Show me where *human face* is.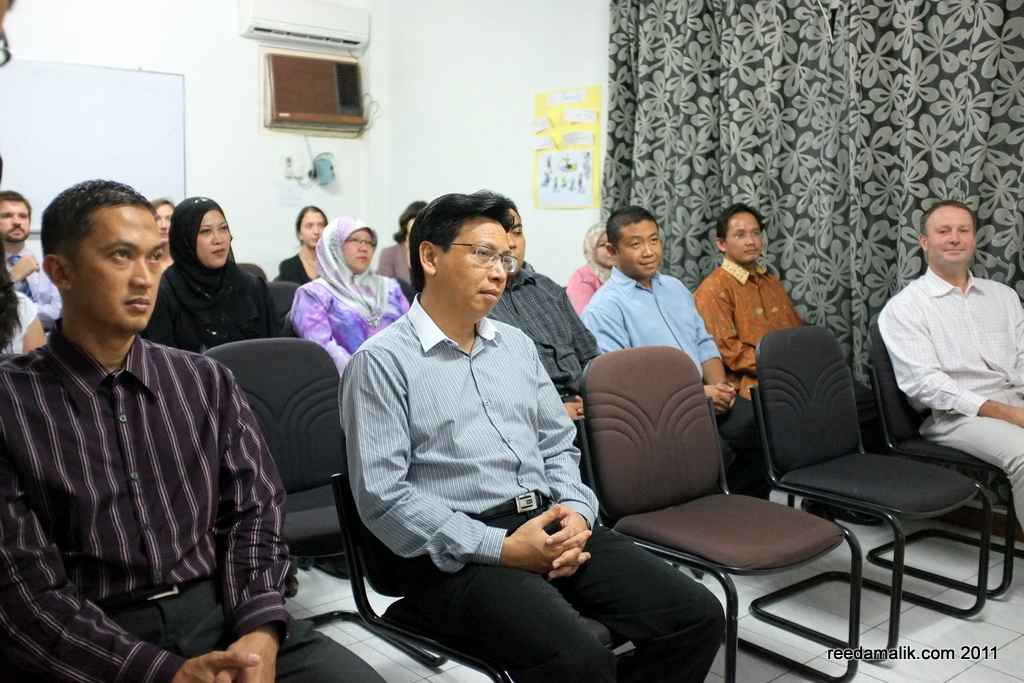
*human face* is at (left=156, top=202, right=177, bottom=239).
